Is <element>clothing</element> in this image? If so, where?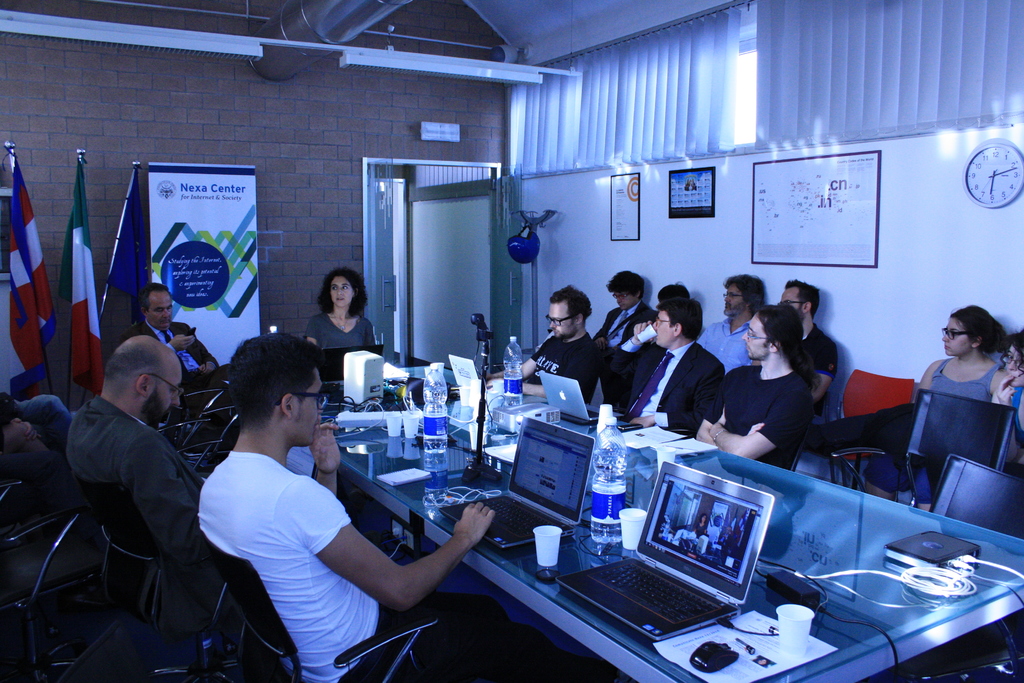
Yes, at bbox=(864, 361, 1003, 507).
